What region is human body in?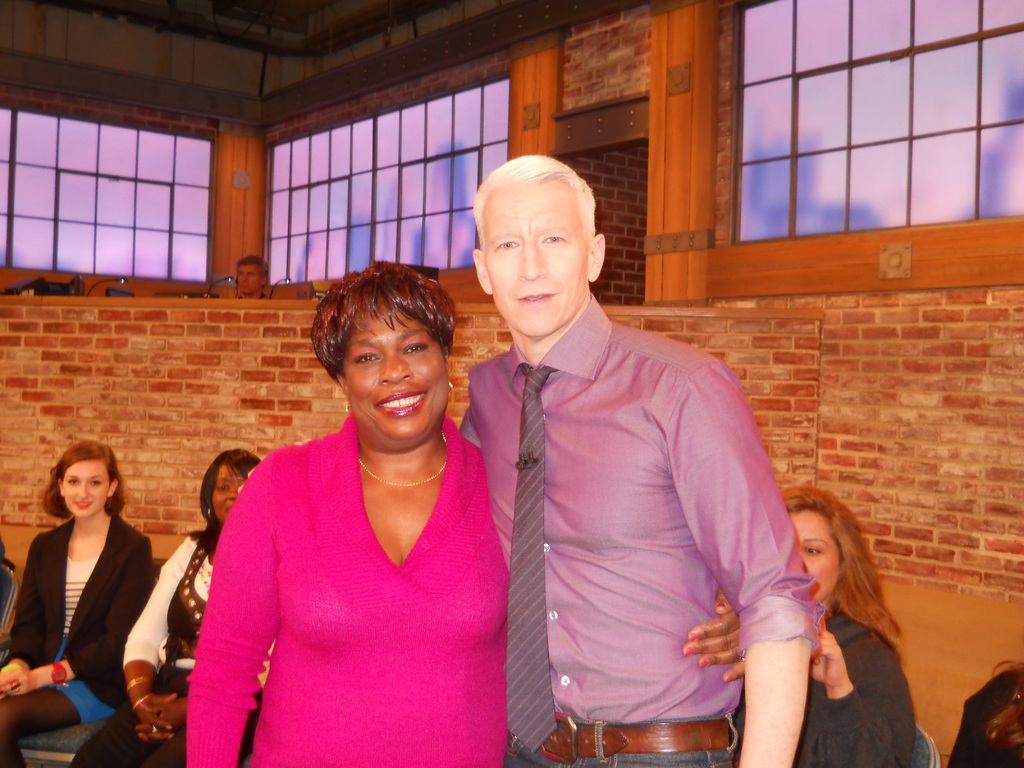
[x1=0, y1=518, x2=157, y2=767].
